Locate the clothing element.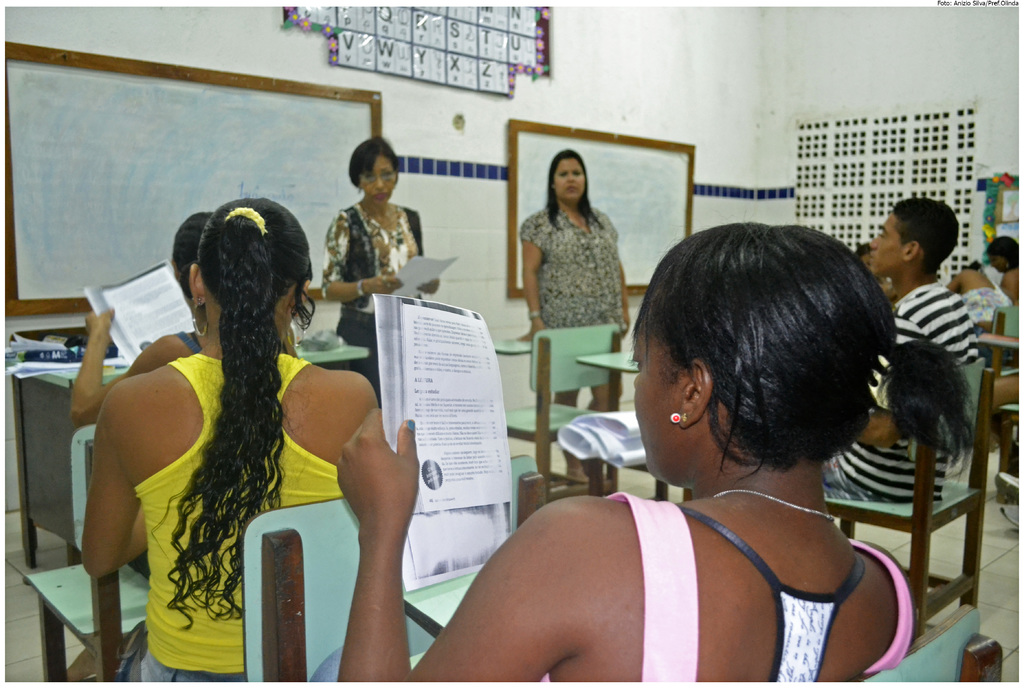
Element bbox: bbox=(960, 279, 1002, 331).
